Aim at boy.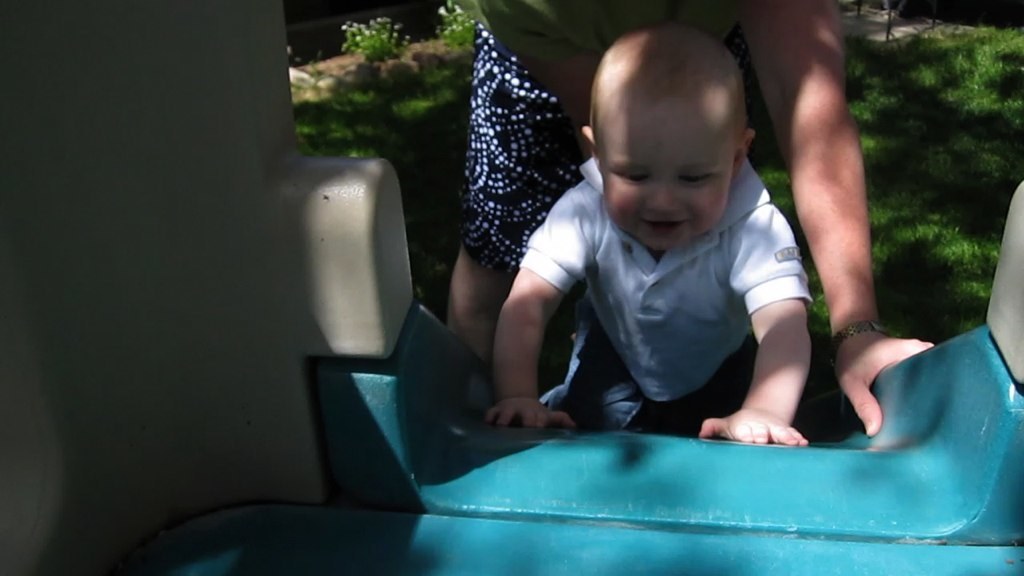
Aimed at {"x1": 480, "y1": 23, "x2": 840, "y2": 447}.
